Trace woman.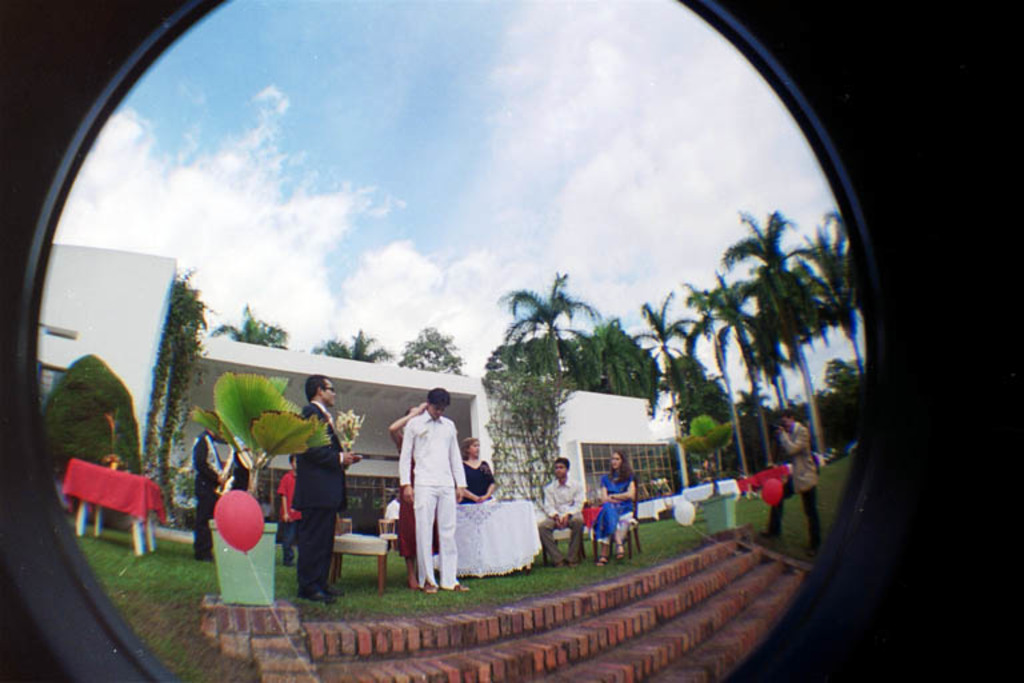
Traced to [460, 439, 503, 502].
